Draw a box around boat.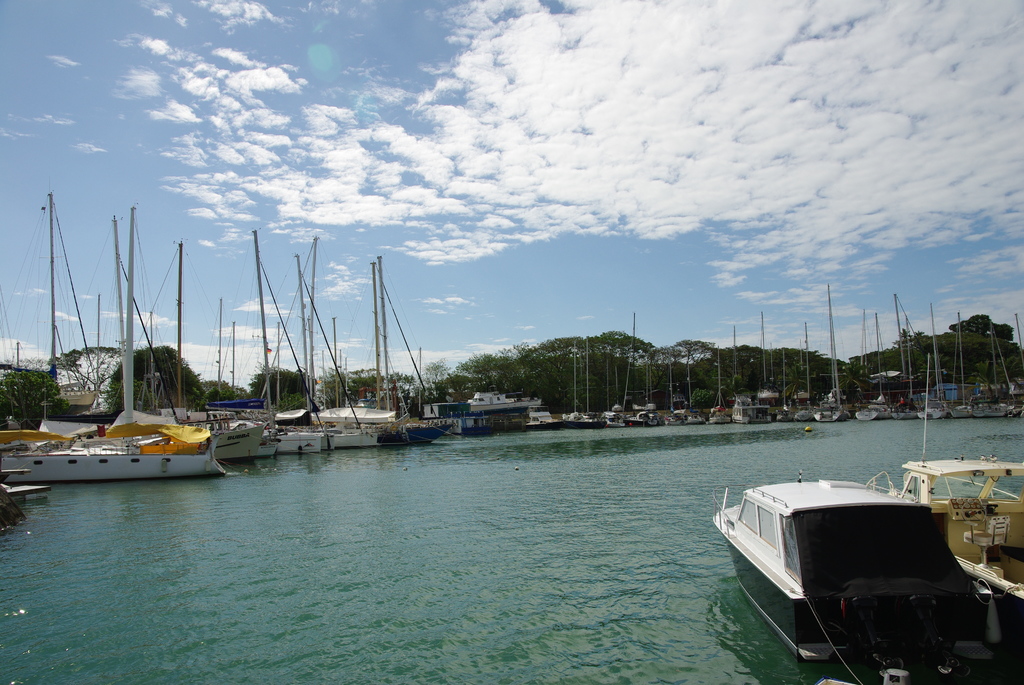
pyautogui.locateOnScreen(852, 308, 894, 424).
